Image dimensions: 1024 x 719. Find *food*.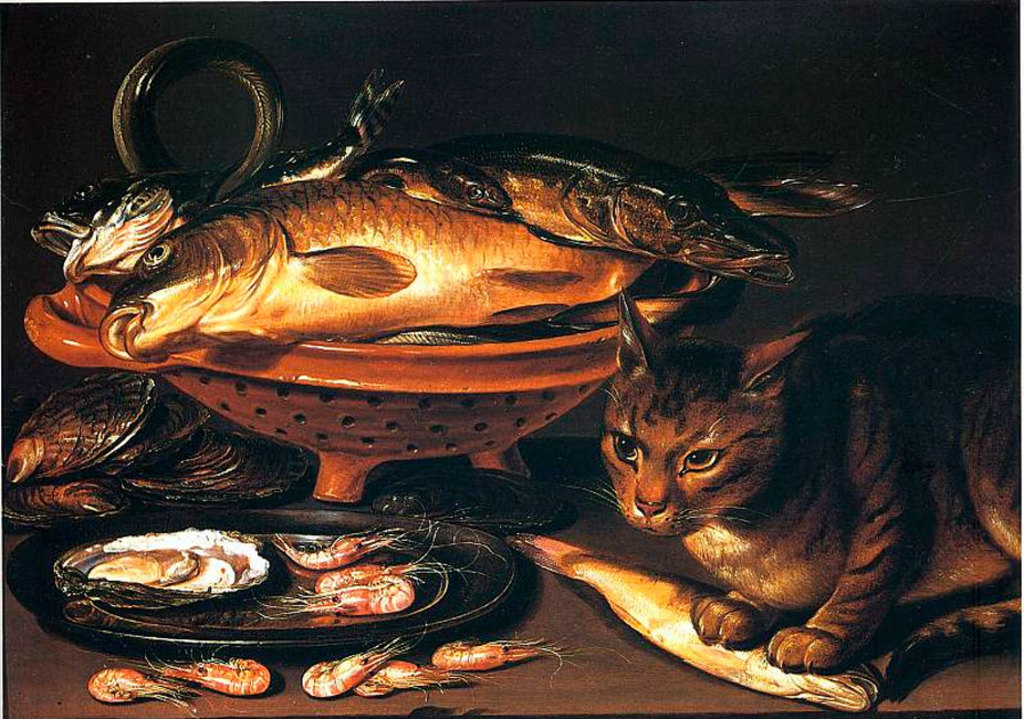
82,643,274,715.
